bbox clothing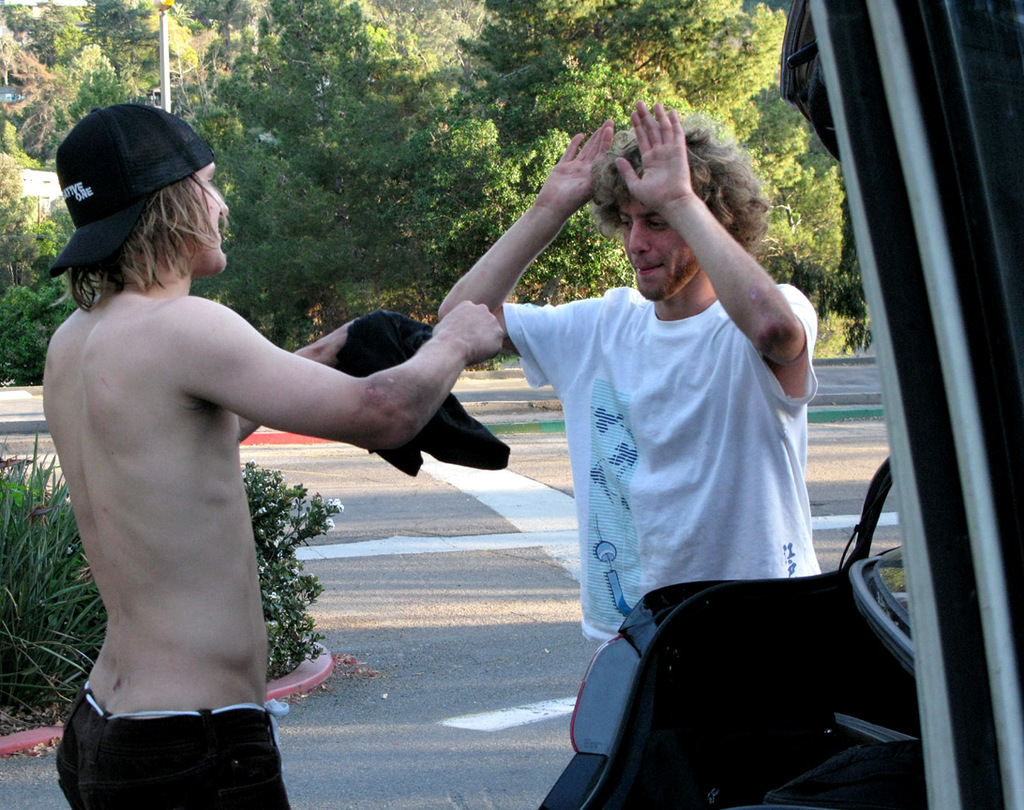
x1=333 y1=308 x2=514 y2=481
